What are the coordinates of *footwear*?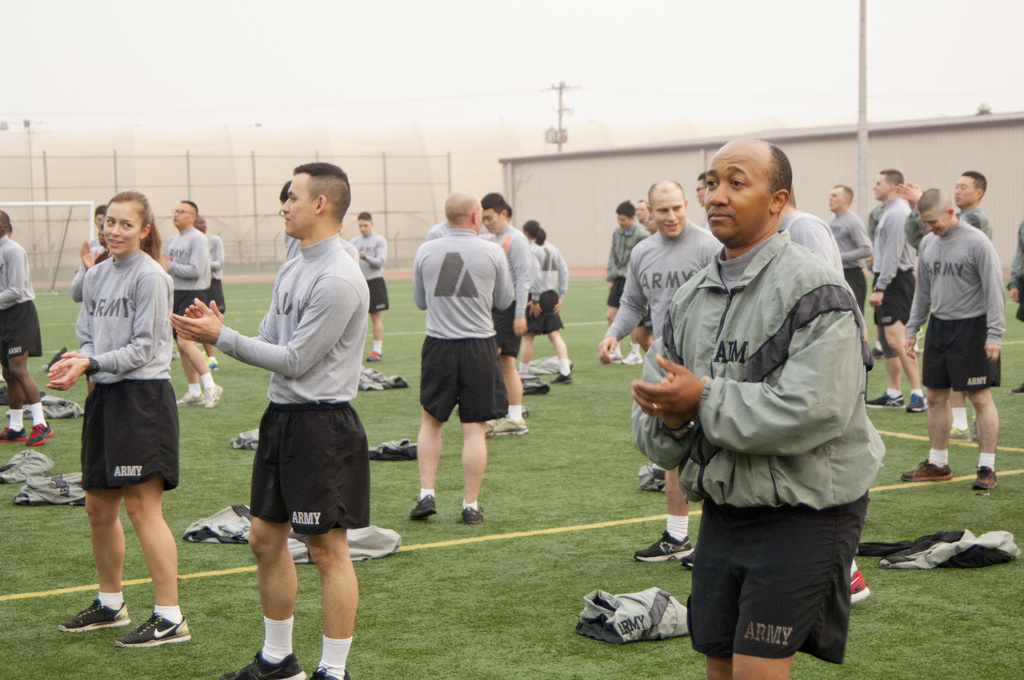
[left=972, top=467, right=996, bottom=492].
